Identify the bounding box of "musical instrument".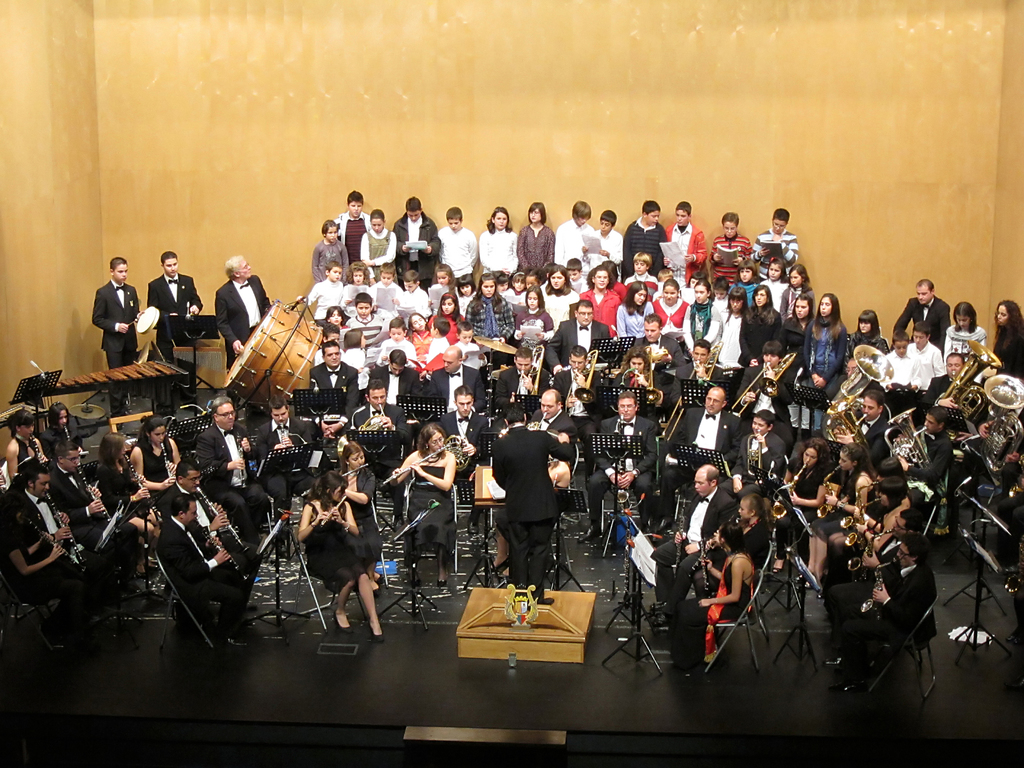
box(816, 460, 847, 515).
